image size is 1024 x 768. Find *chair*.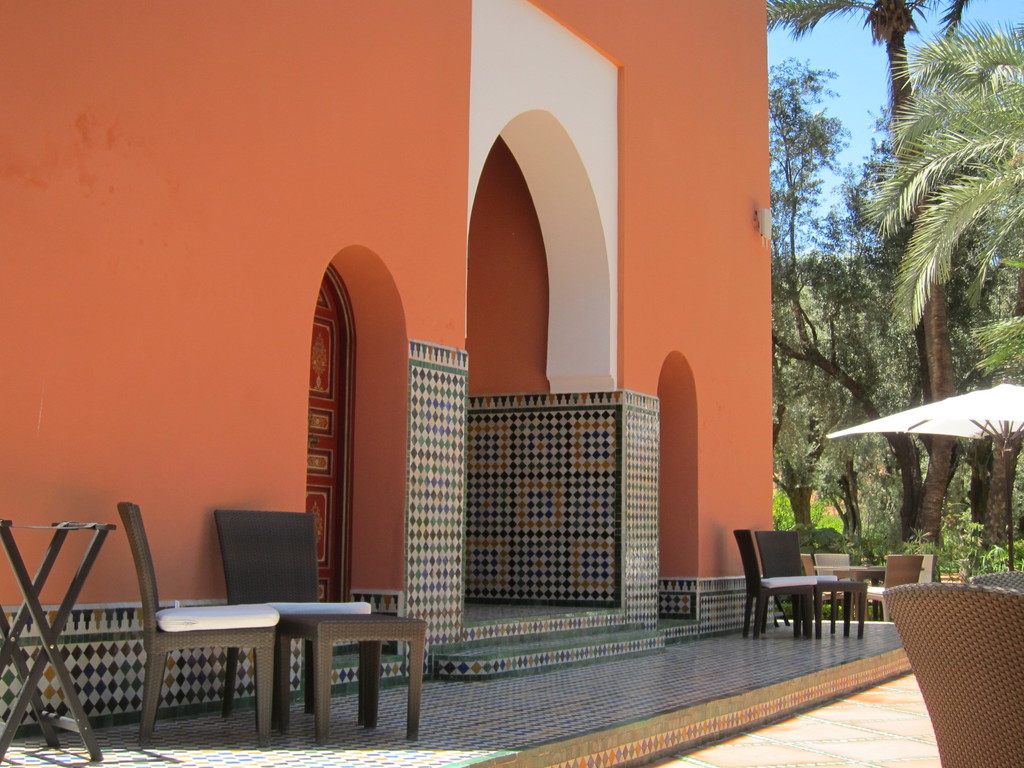
box=[879, 582, 1023, 764].
